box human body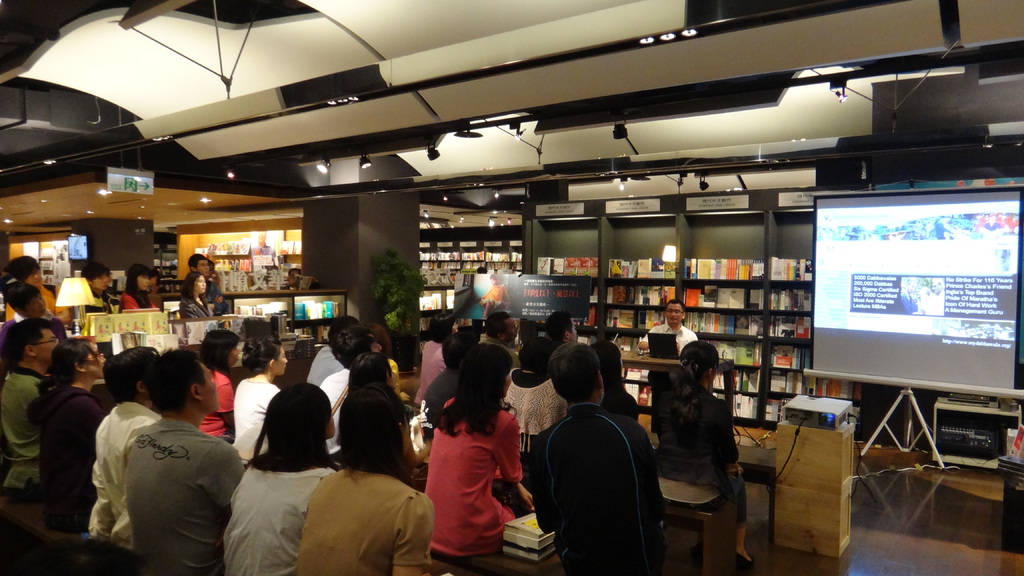
x1=424 y1=339 x2=529 y2=568
